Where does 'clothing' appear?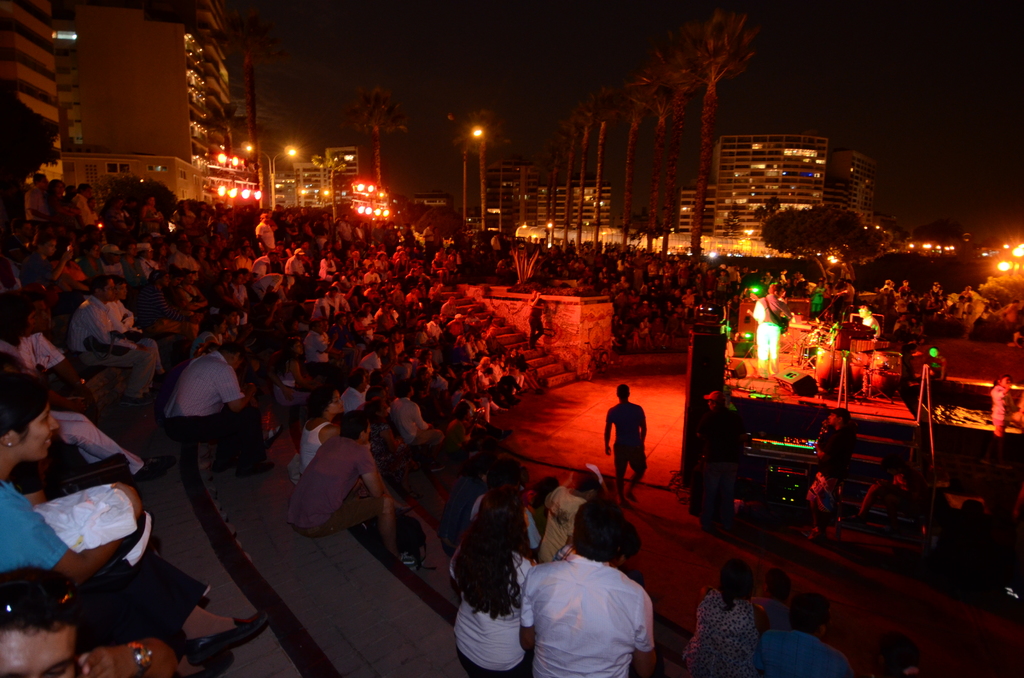
Appears at crop(426, 319, 448, 339).
